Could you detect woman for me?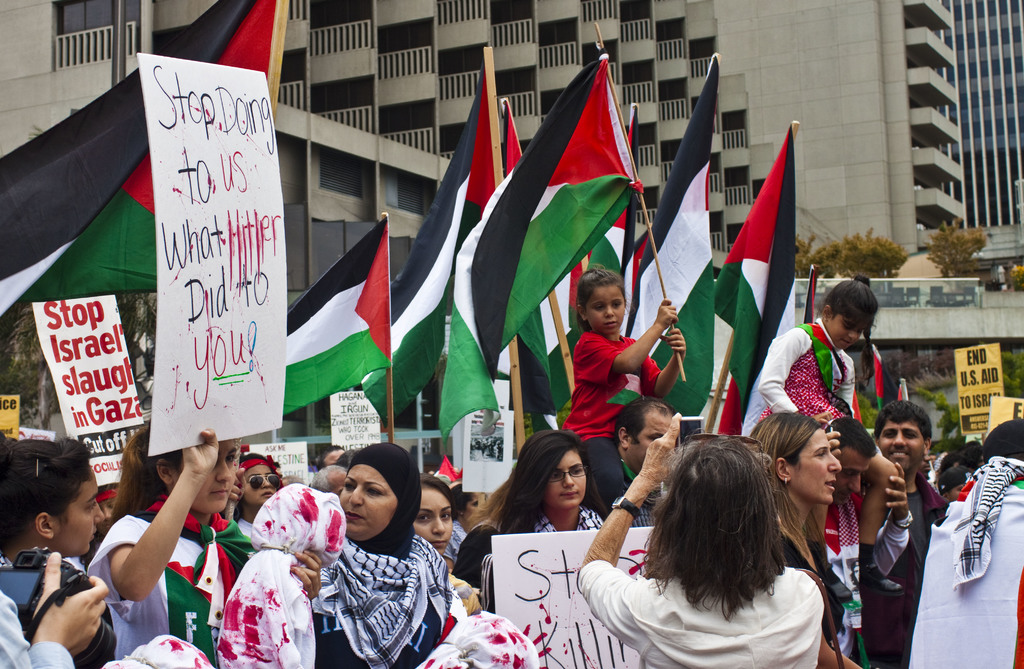
Detection result: rect(400, 486, 486, 613).
